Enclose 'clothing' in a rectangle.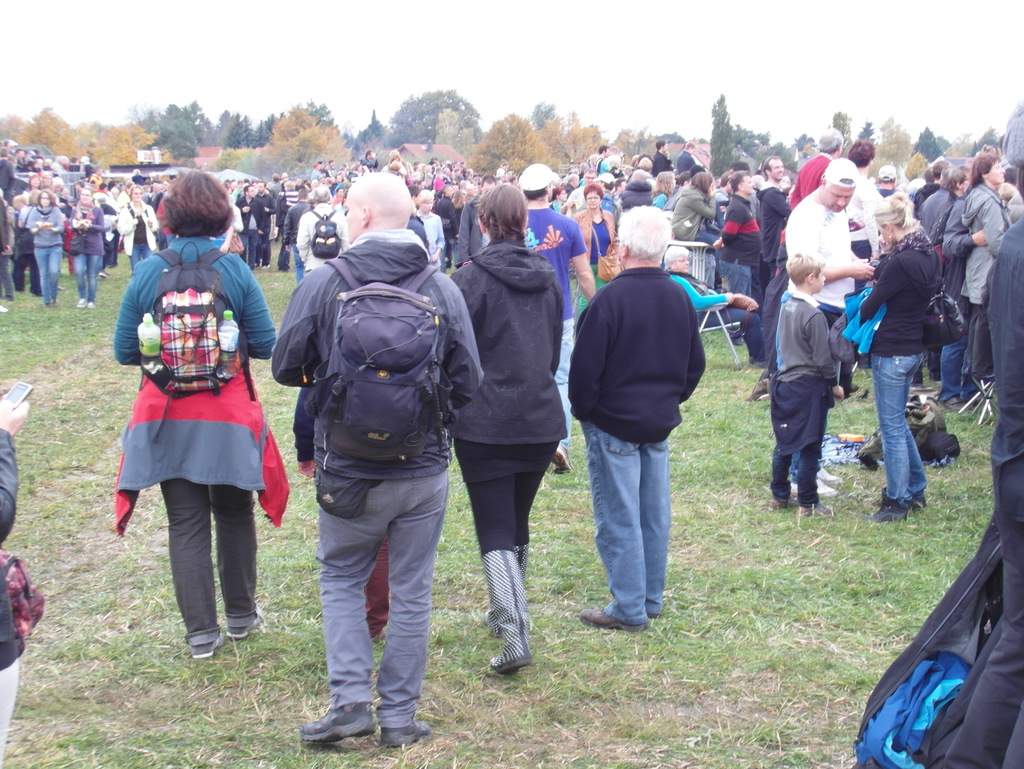
box=[754, 186, 794, 275].
